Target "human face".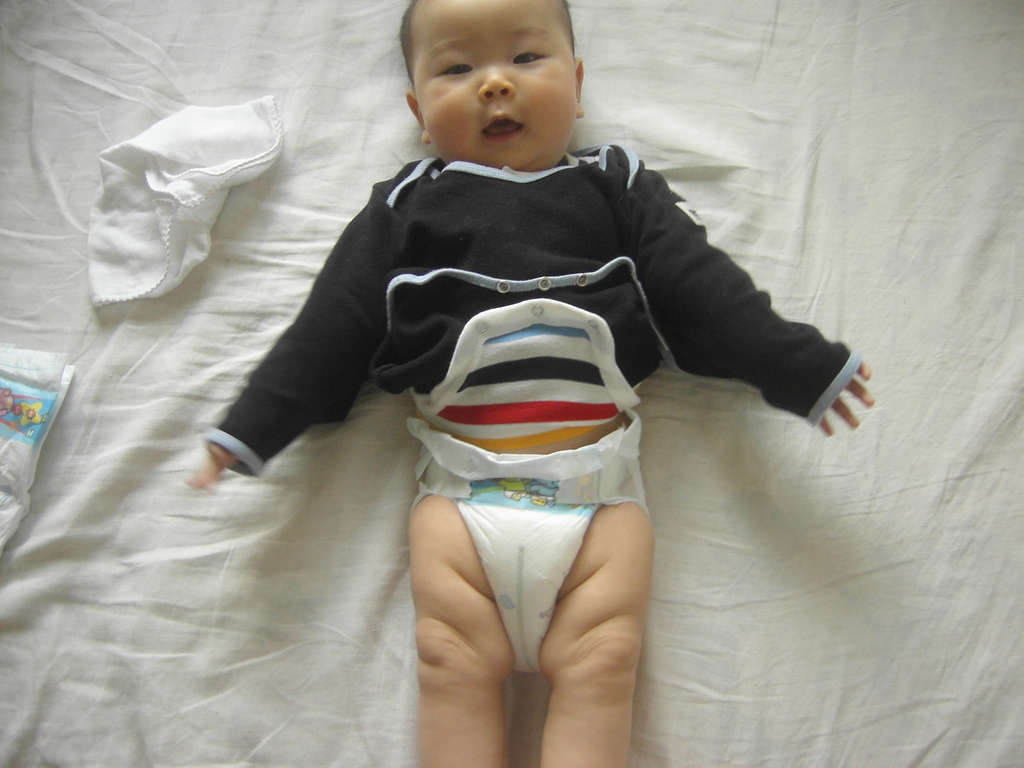
Target region: l=413, t=0, r=575, b=166.
